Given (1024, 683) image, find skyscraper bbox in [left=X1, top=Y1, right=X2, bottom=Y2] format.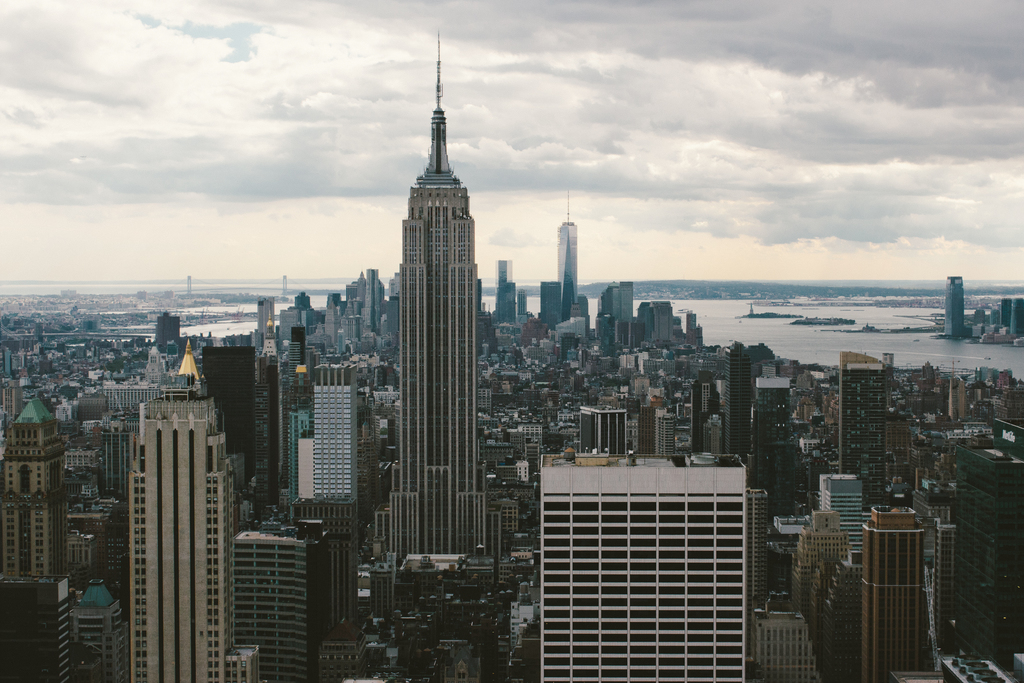
[left=537, top=283, right=554, bottom=333].
